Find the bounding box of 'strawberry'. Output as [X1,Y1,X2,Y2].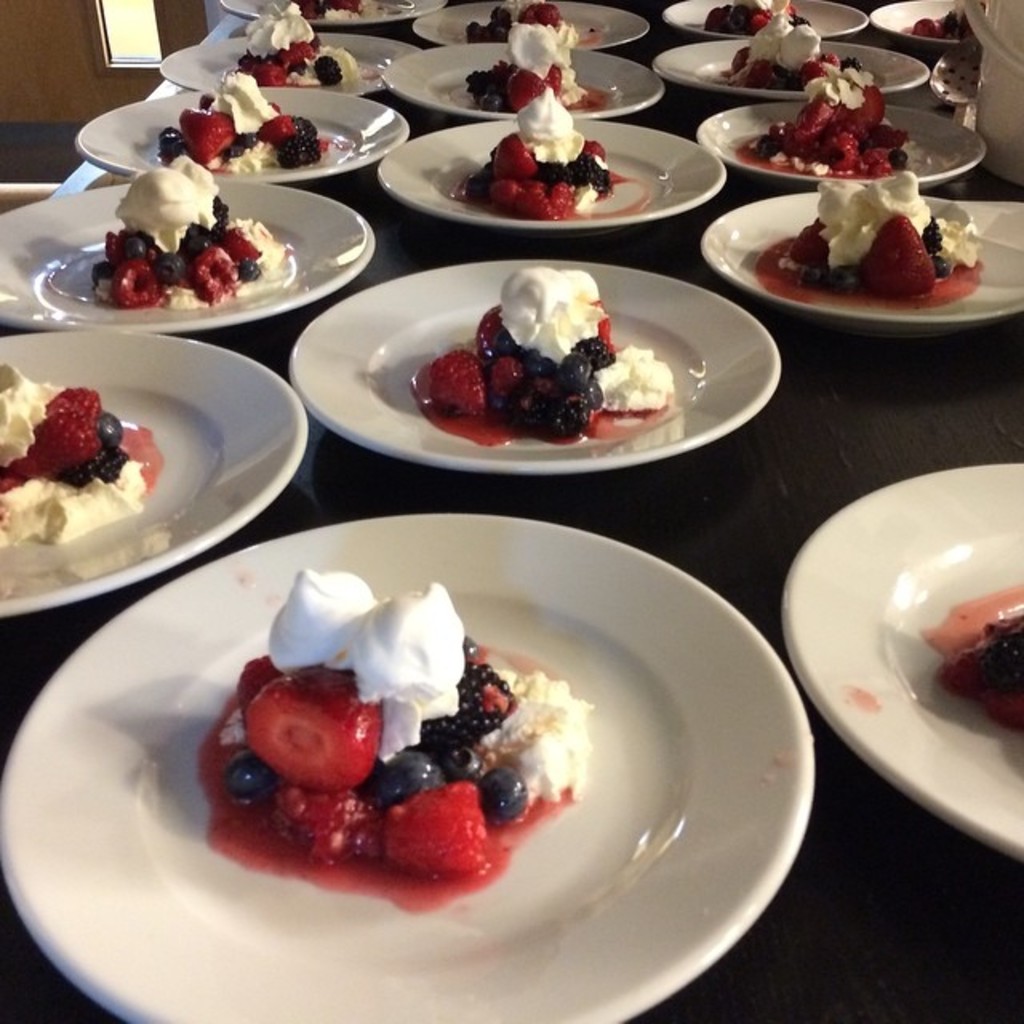
[32,411,101,466].
